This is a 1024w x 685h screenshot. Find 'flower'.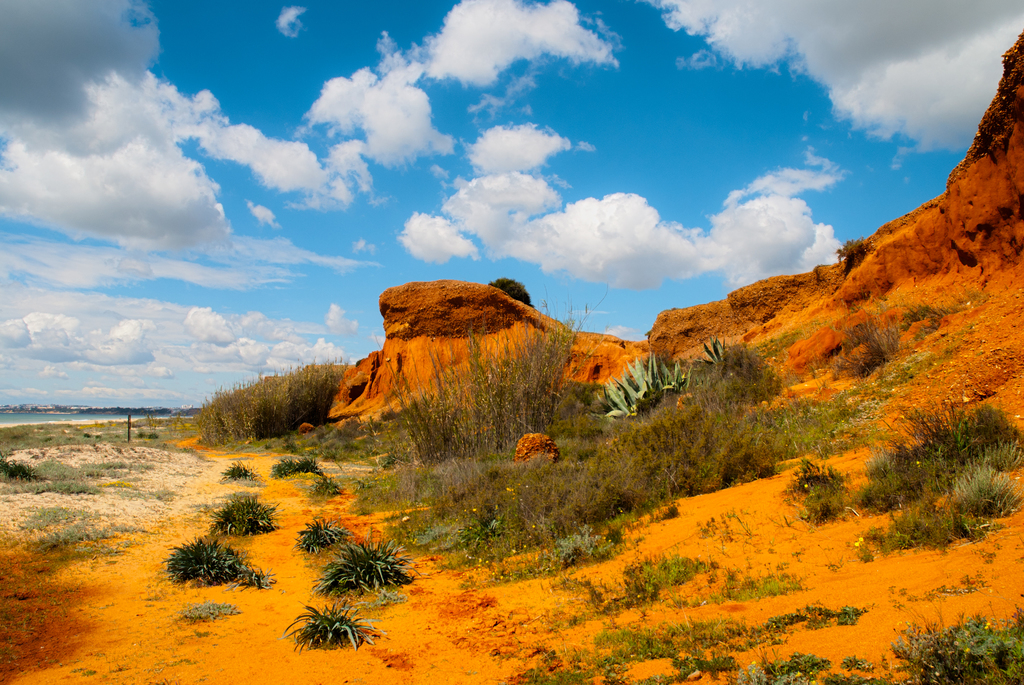
Bounding box: [936, 673, 941, 681].
